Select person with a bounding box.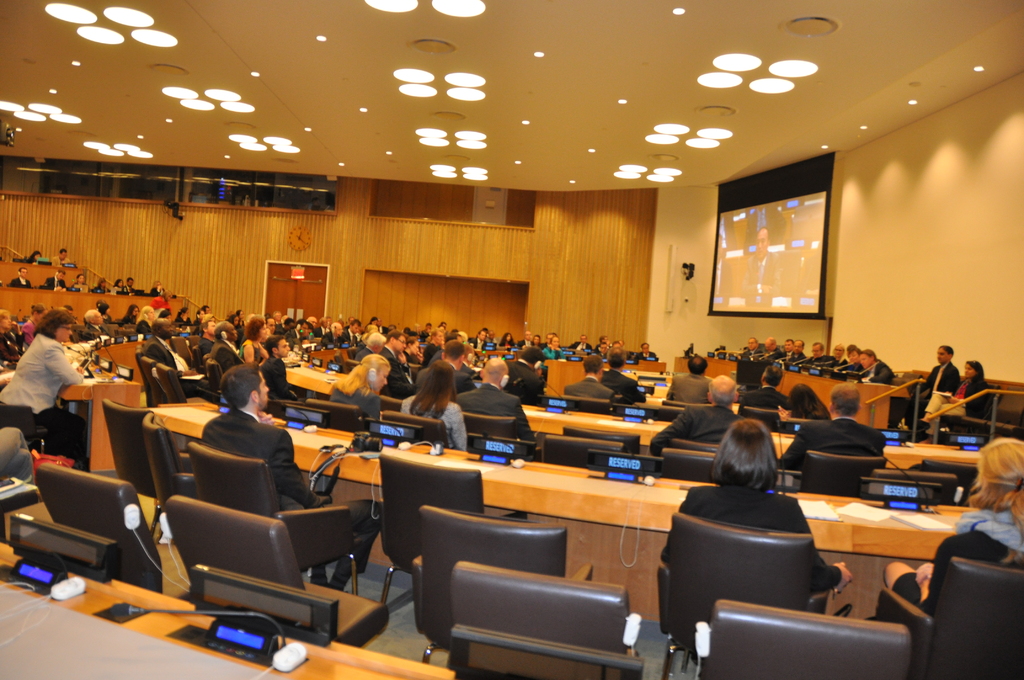
locate(107, 276, 128, 293).
